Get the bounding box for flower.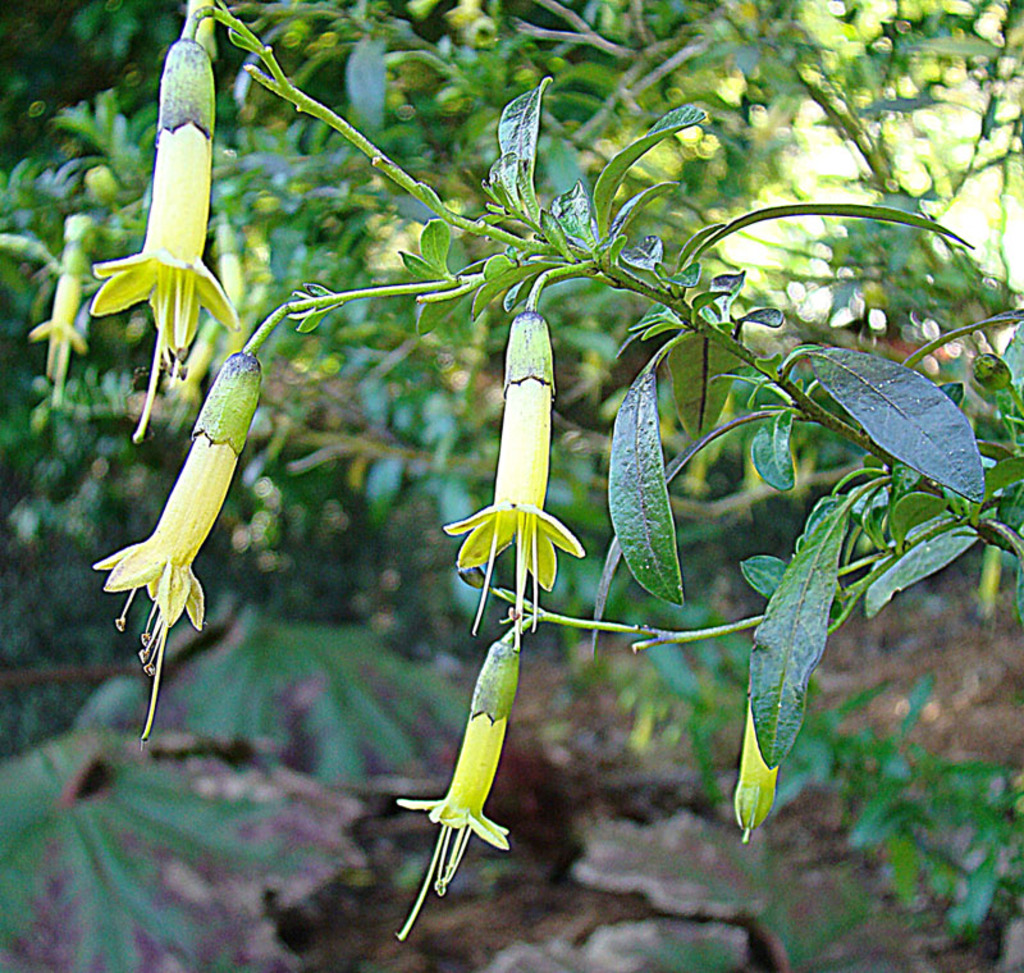
BBox(95, 350, 265, 736).
